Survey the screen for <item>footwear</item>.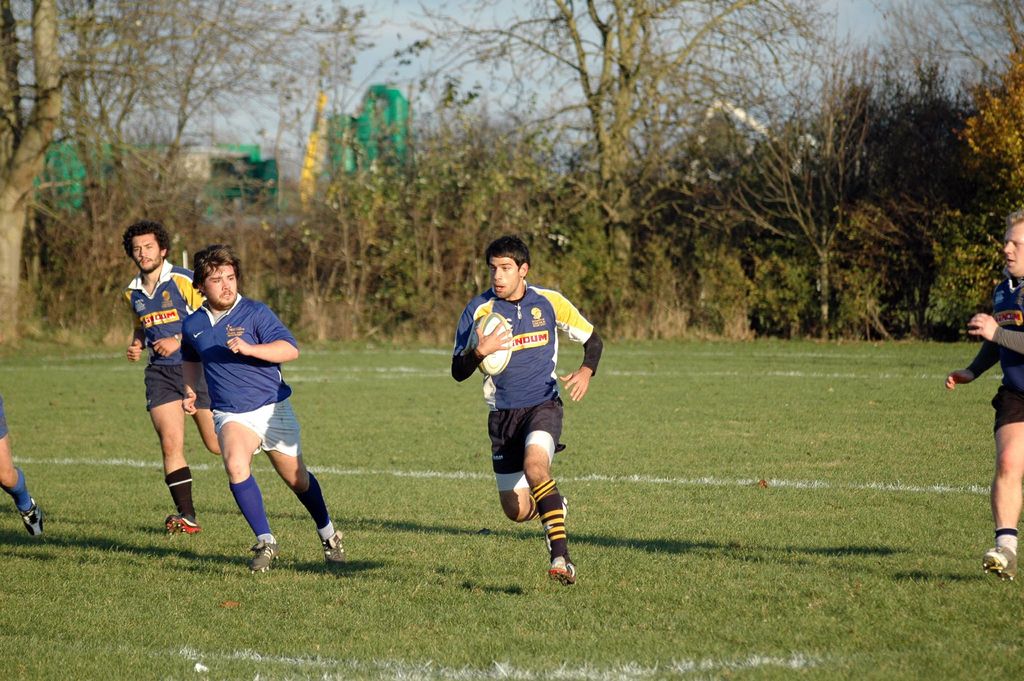
Survey found: detection(542, 495, 568, 554).
